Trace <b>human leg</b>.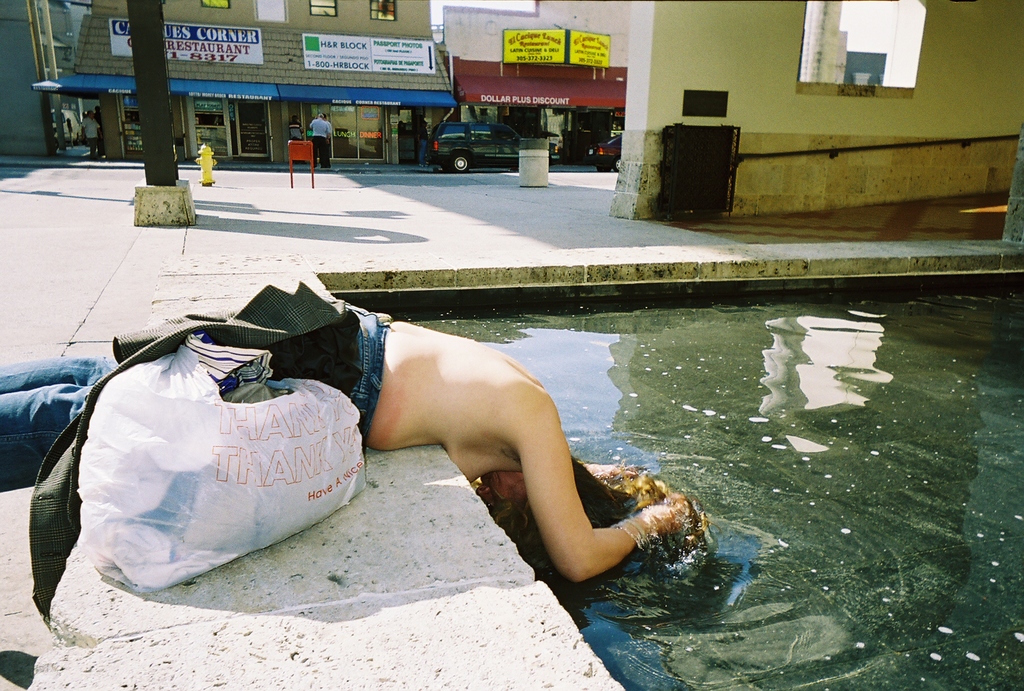
Traced to [left=0, top=308, right=376, bottom=490].
